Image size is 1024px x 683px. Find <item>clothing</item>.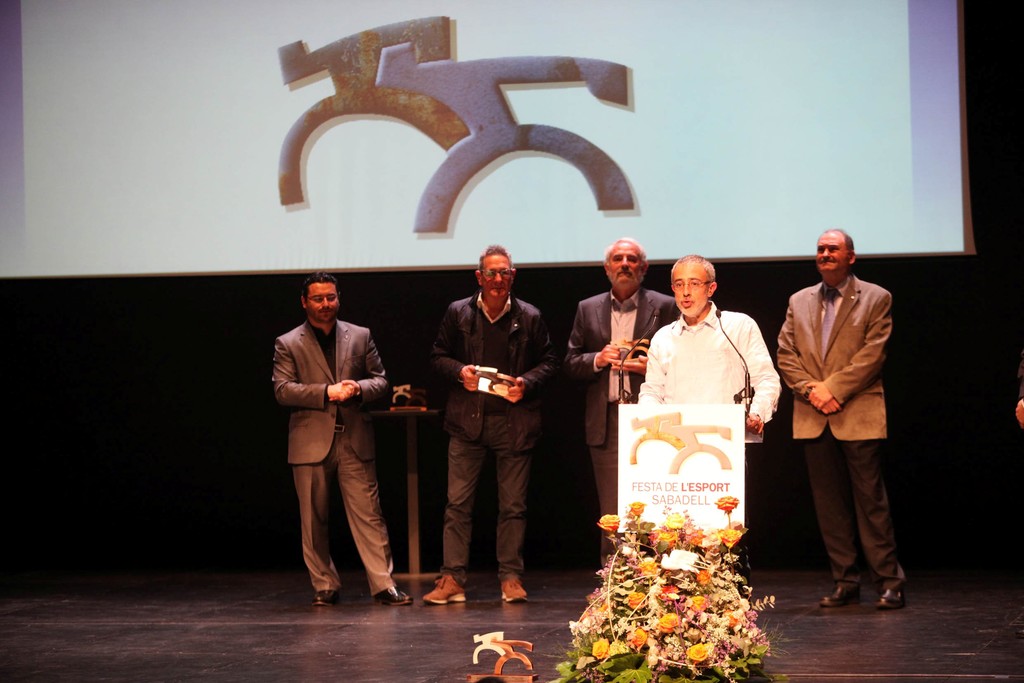
<box>269,287,405,588</box>.
